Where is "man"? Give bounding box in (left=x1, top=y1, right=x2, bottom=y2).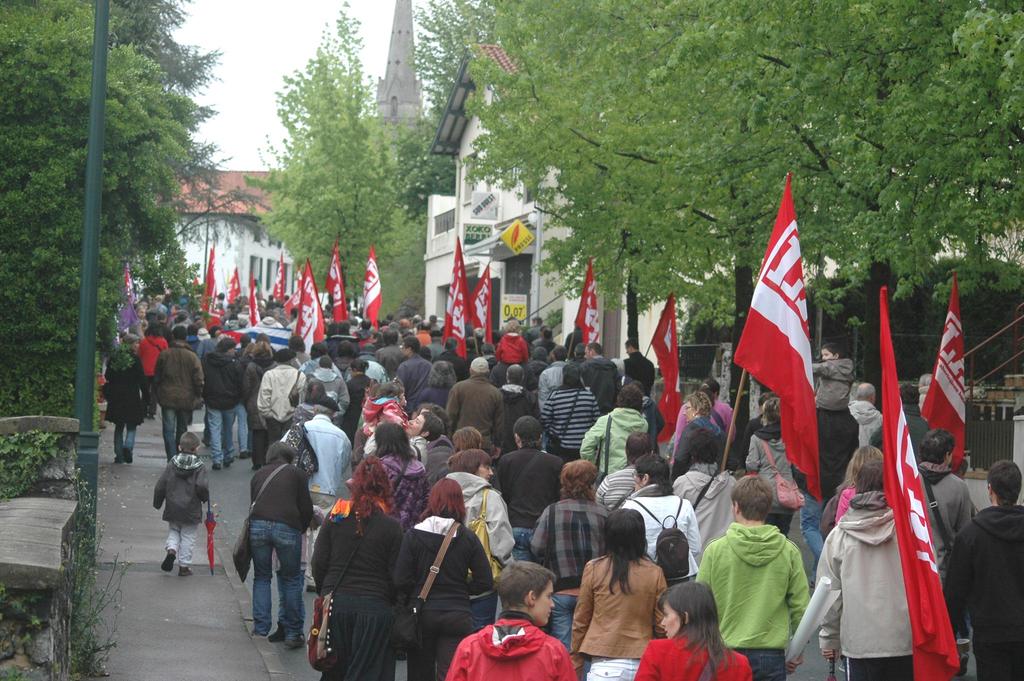
(left=932, top=461, right=1023, bottom=680).
